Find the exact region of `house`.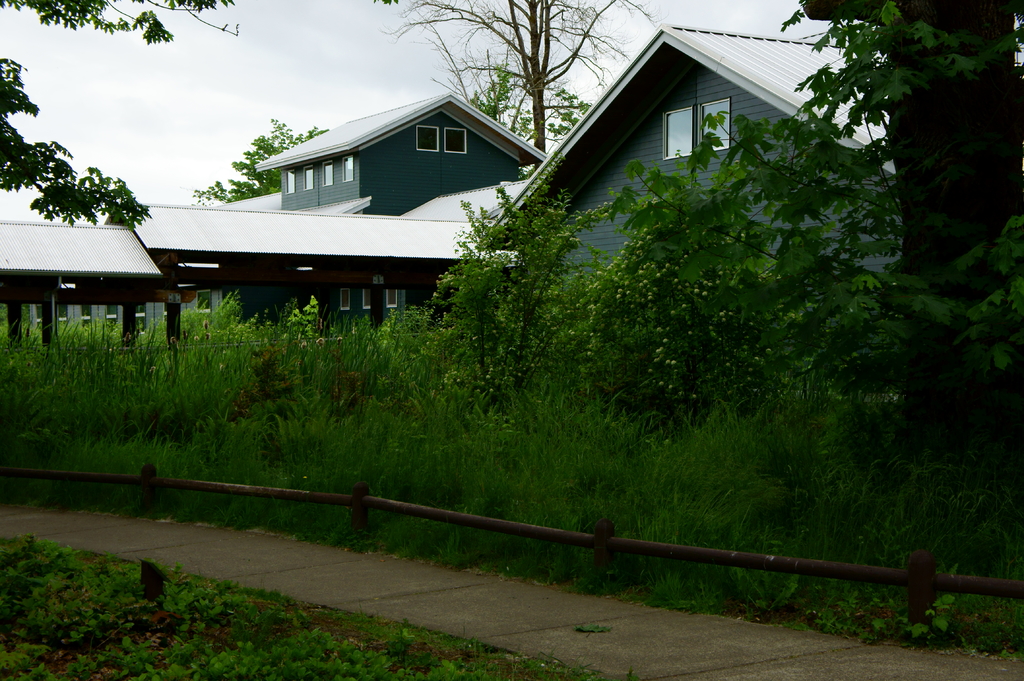
Exact region: crop(227, 95, 552, 216).
